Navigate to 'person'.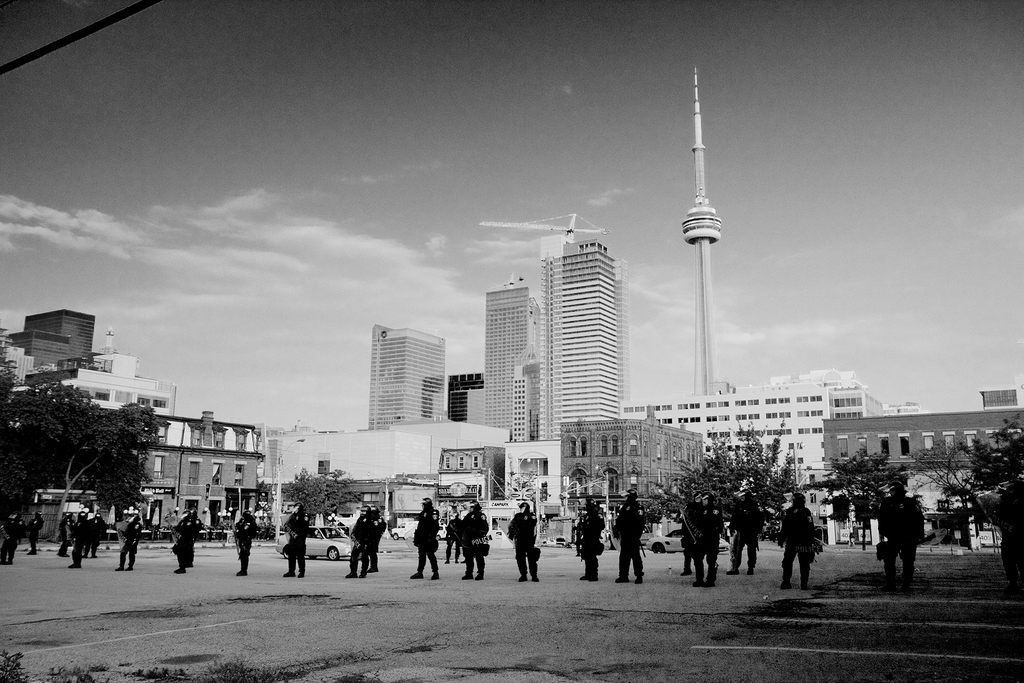
Navigation target: [232,508,260,577].
